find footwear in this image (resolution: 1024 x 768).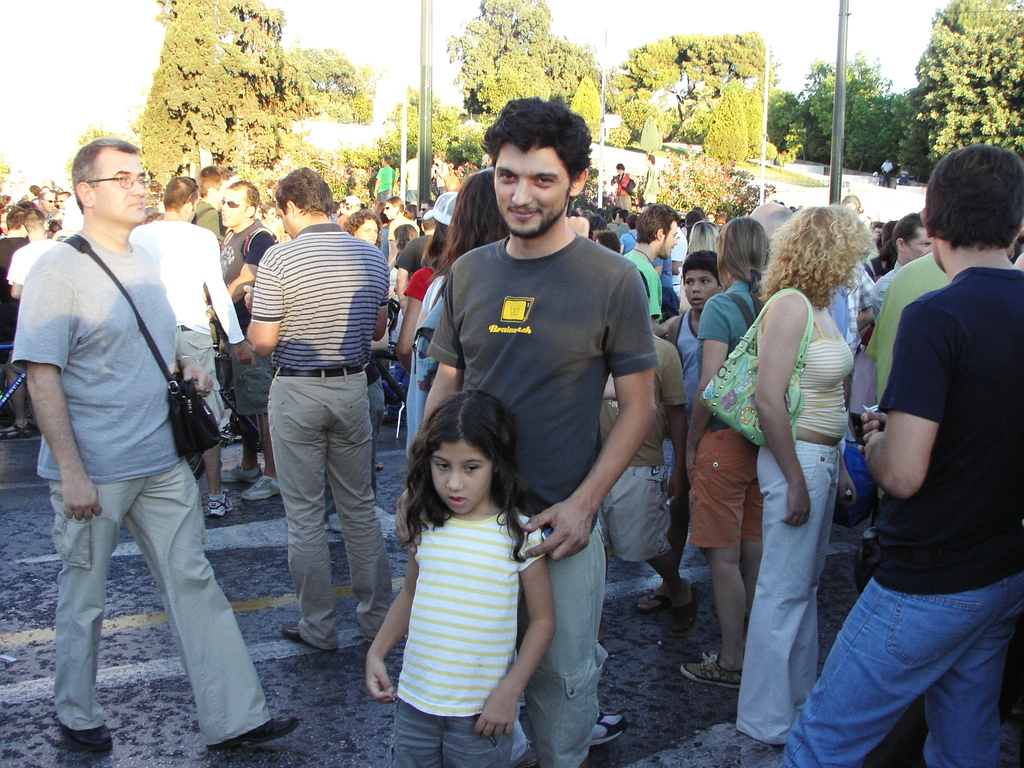
(x1=641, y1=587, x2=665, y2=612).
